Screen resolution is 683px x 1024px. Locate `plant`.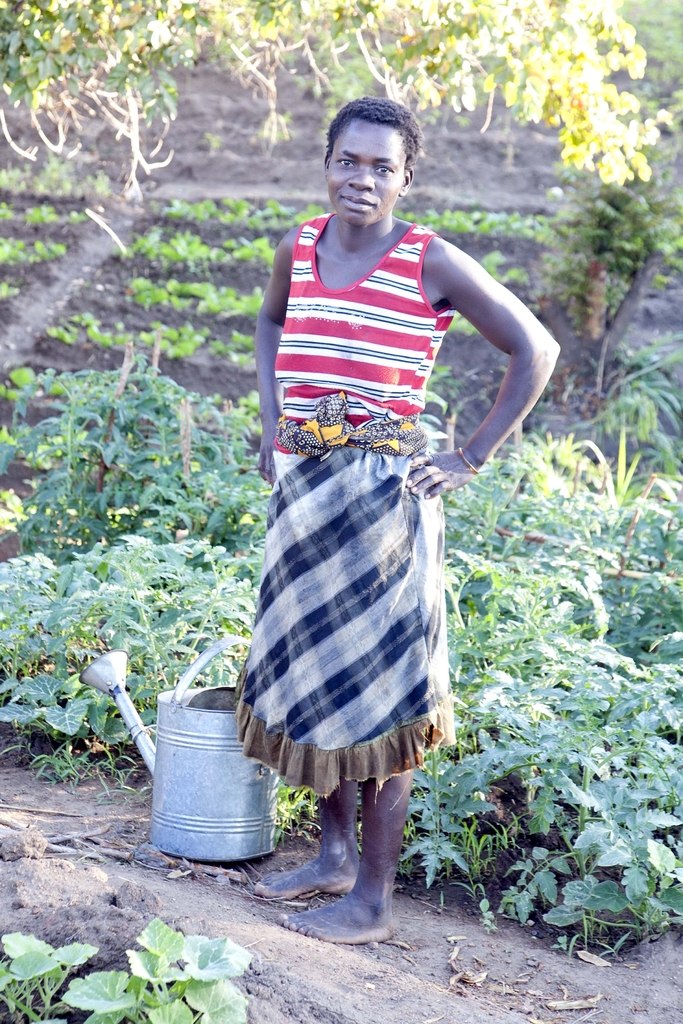
{"left": 195, "top": 129, "right": 224, "bottom": 156}.
